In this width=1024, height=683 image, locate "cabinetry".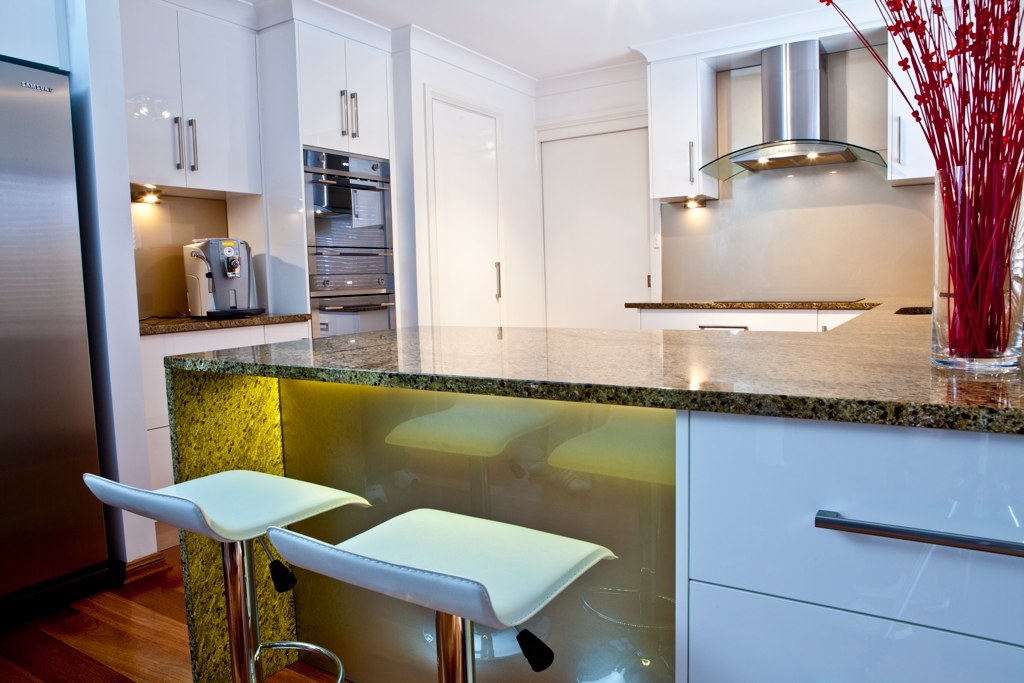
Bounding box: box(647, 54, 723, 202).
